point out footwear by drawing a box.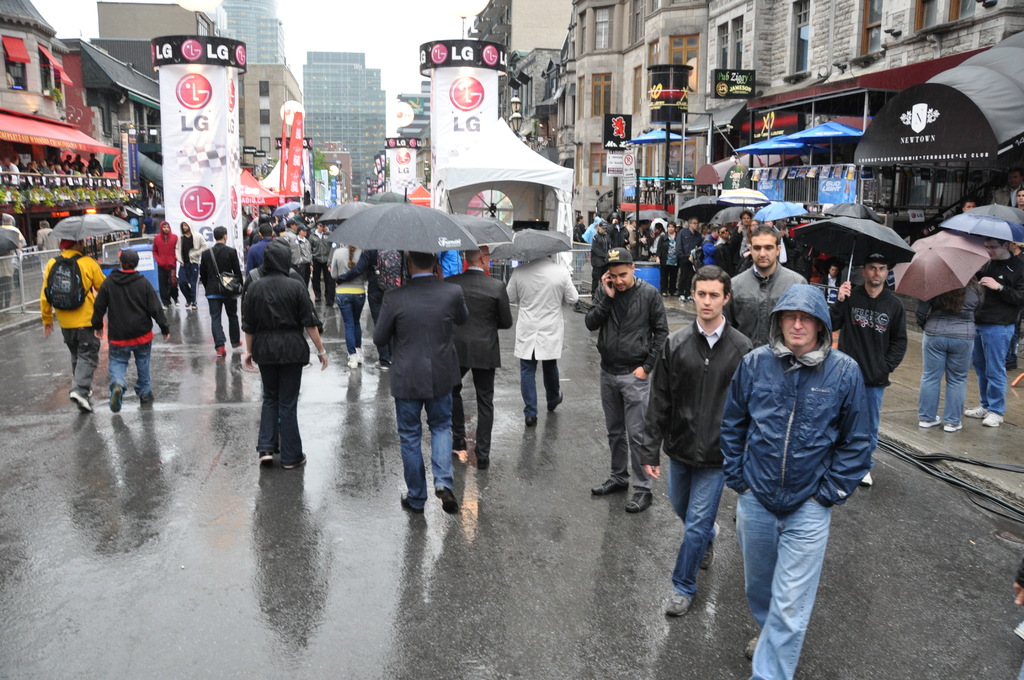
x1=283, y1=454, x2=309, y2=471.
